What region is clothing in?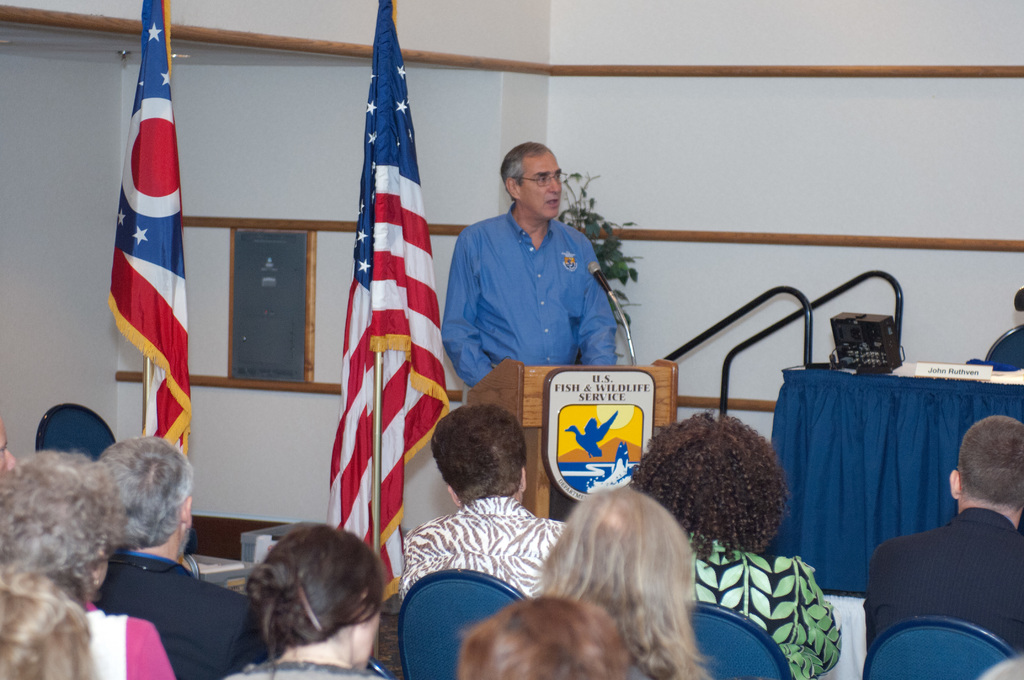
[404,497,571,608].
